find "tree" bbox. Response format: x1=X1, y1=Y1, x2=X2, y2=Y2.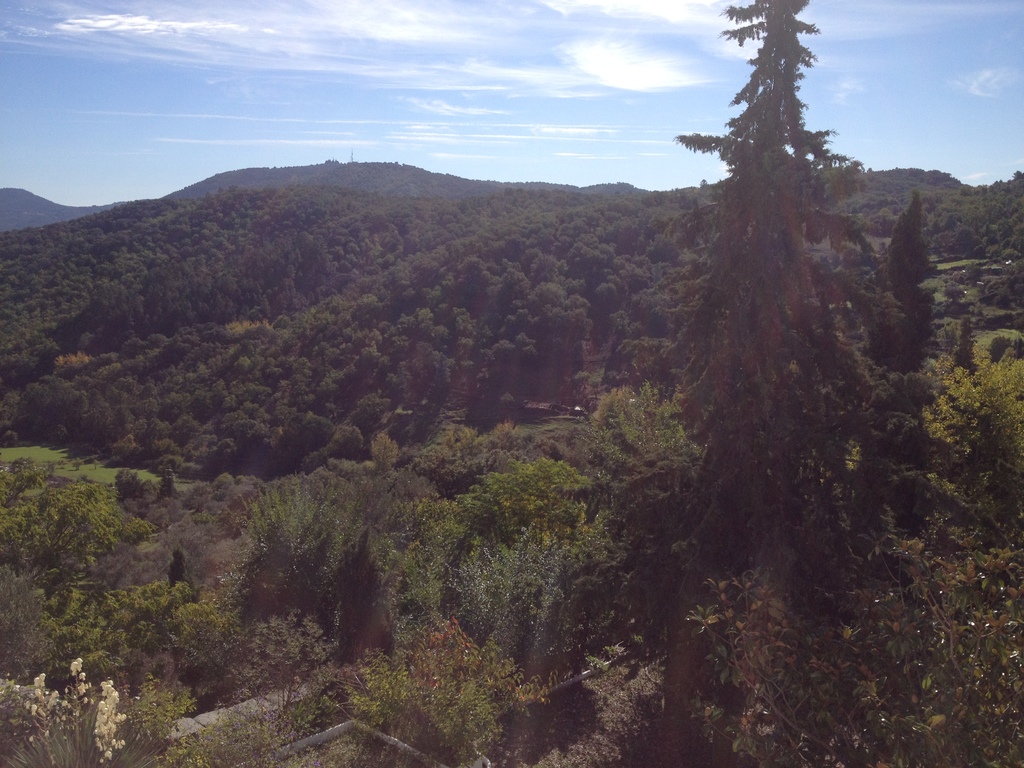
x1=867, y1=189, x2=931, y2=379.
